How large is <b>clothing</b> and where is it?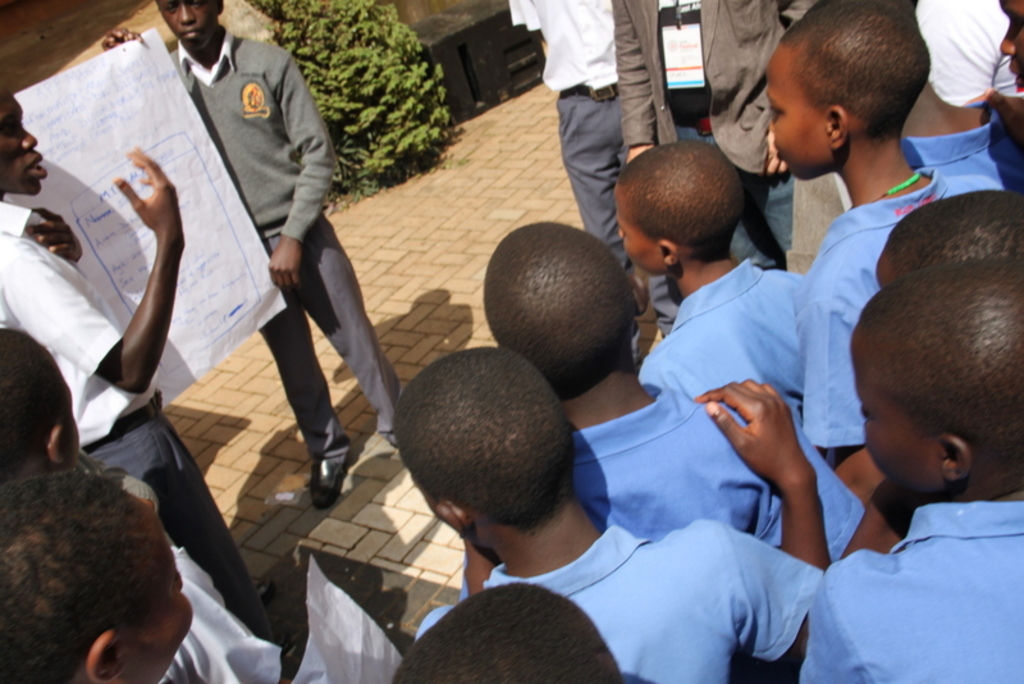
Bounding box: (left=1, top=0, right=1023, bottom=683).
